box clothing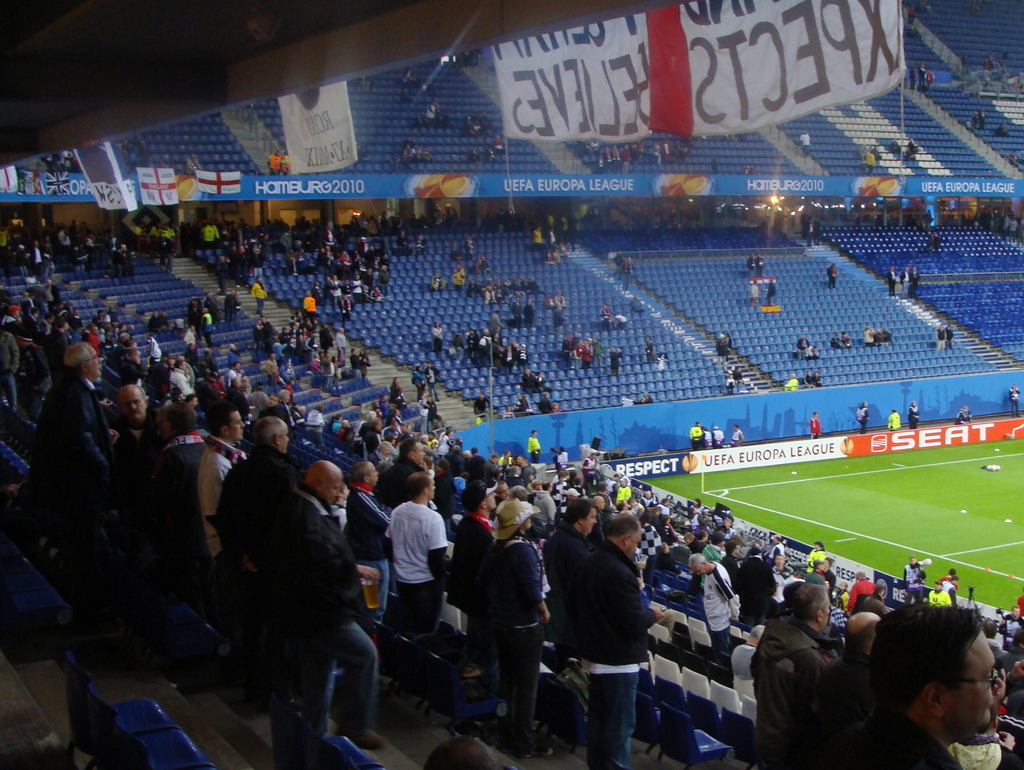
Rect(858, 406, 870, 432)
